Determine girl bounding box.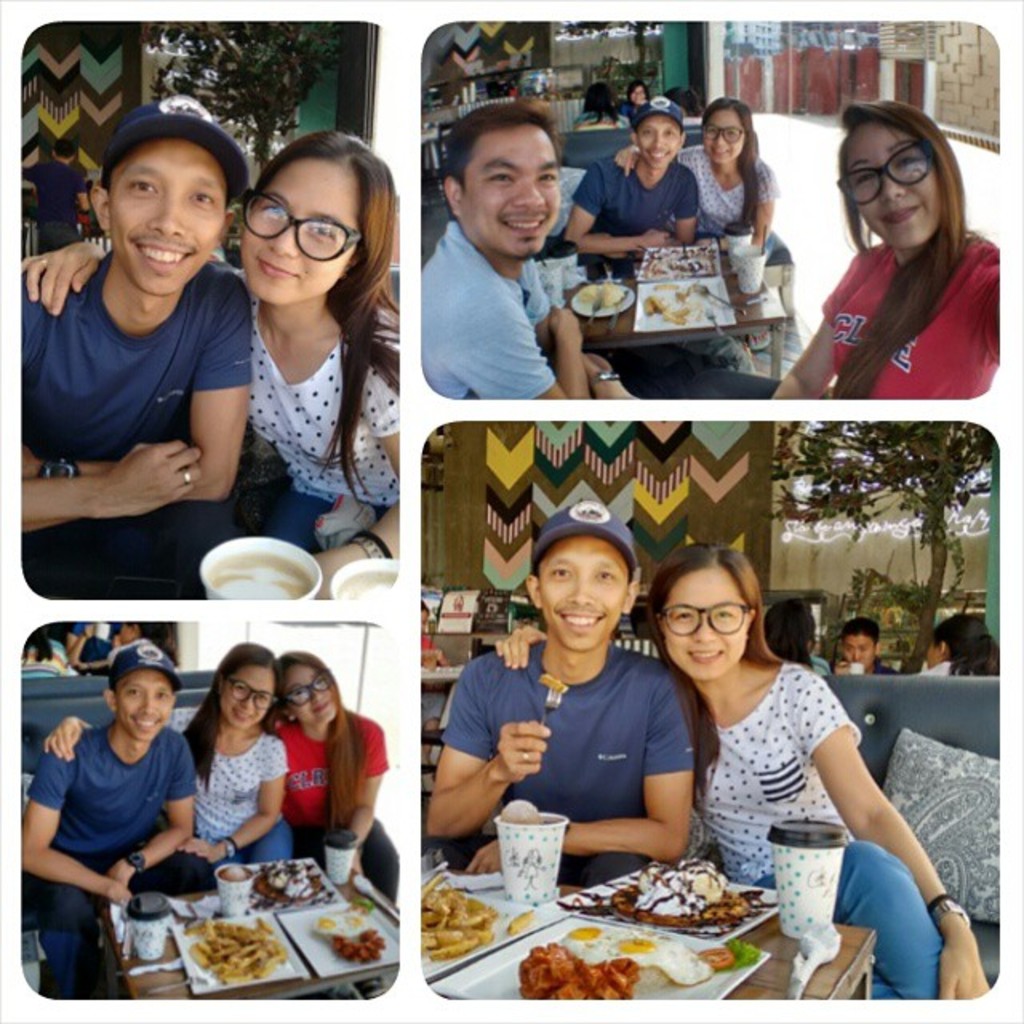
Determined: bbox=(18, 130, 403, 602).
